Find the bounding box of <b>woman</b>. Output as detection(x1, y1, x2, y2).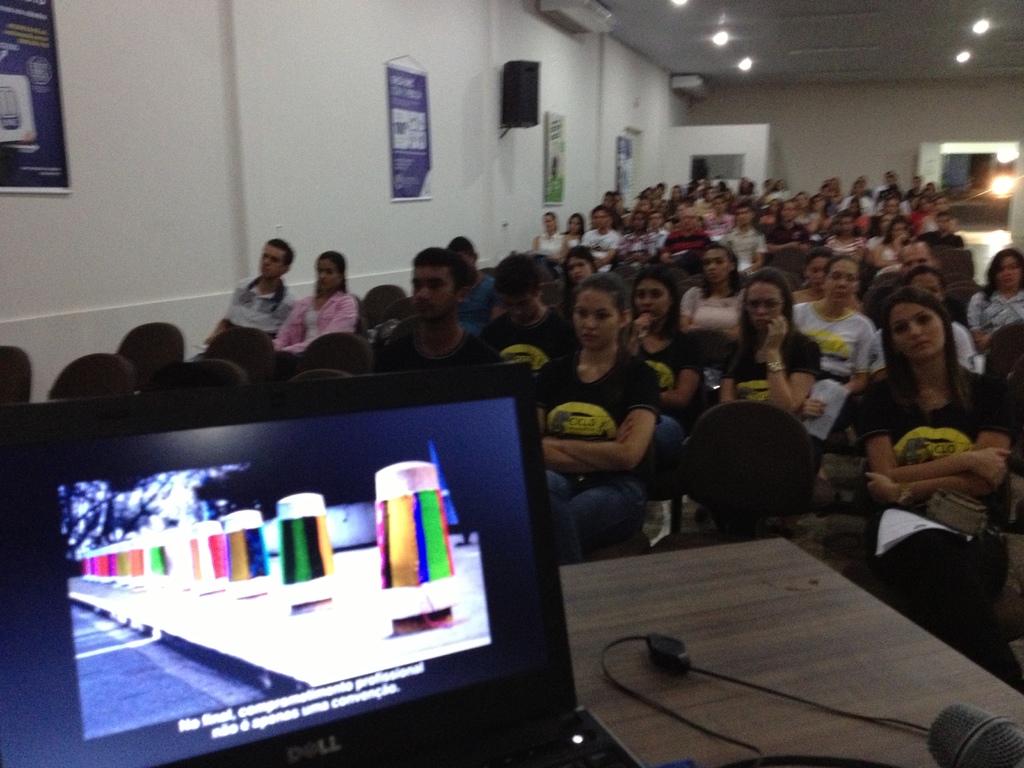
detection(795, 261, 886, 388).
